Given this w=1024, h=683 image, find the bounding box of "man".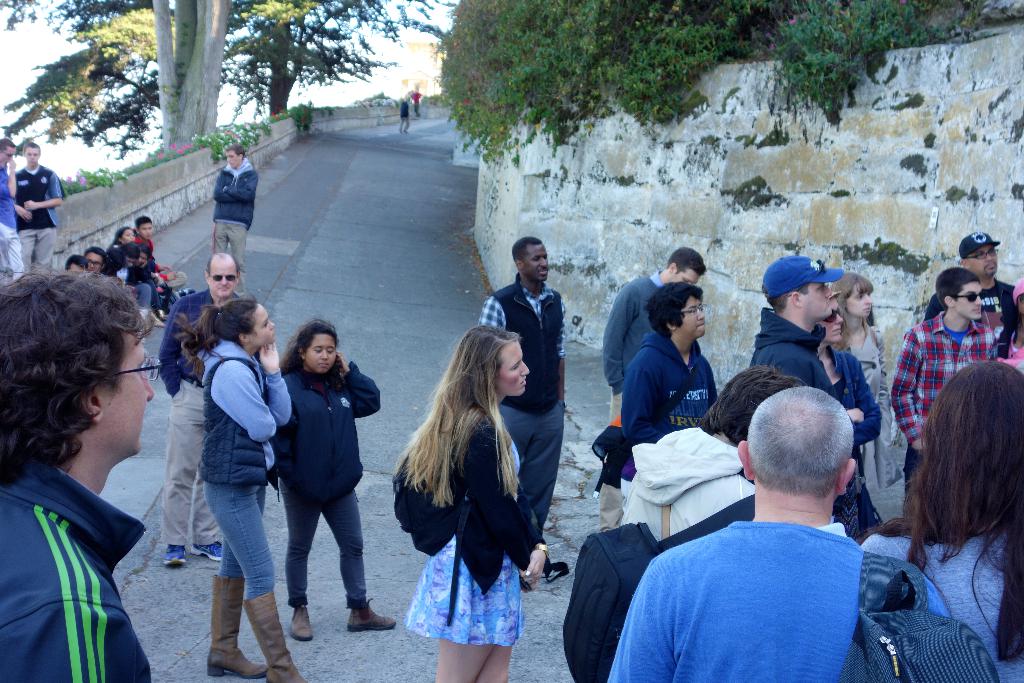
<region>595, 391, 974, 682</region>.
